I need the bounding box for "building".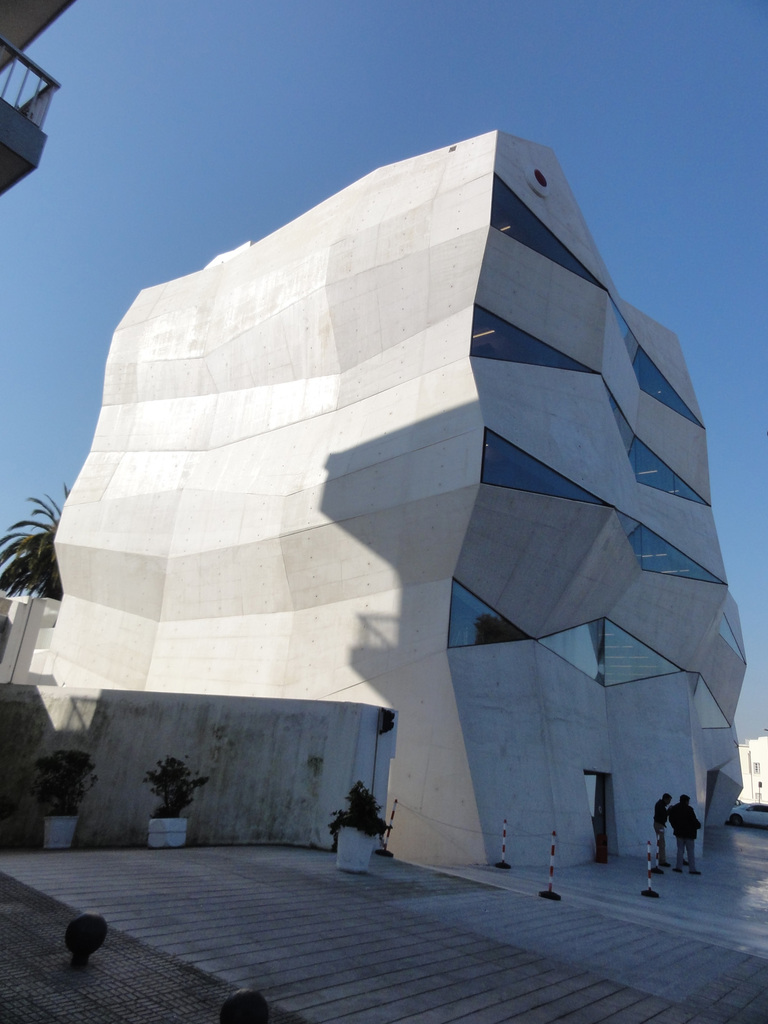
Here it is: 0:125:753:876.
